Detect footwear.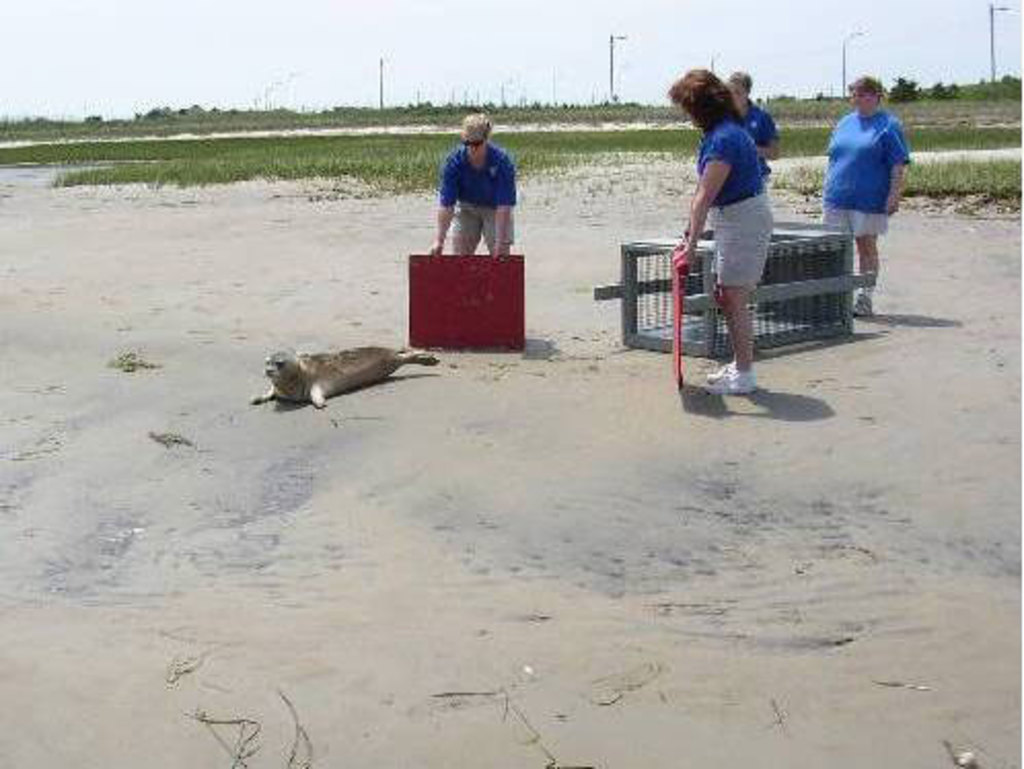
Detected at (847, 290, 872, 315).
